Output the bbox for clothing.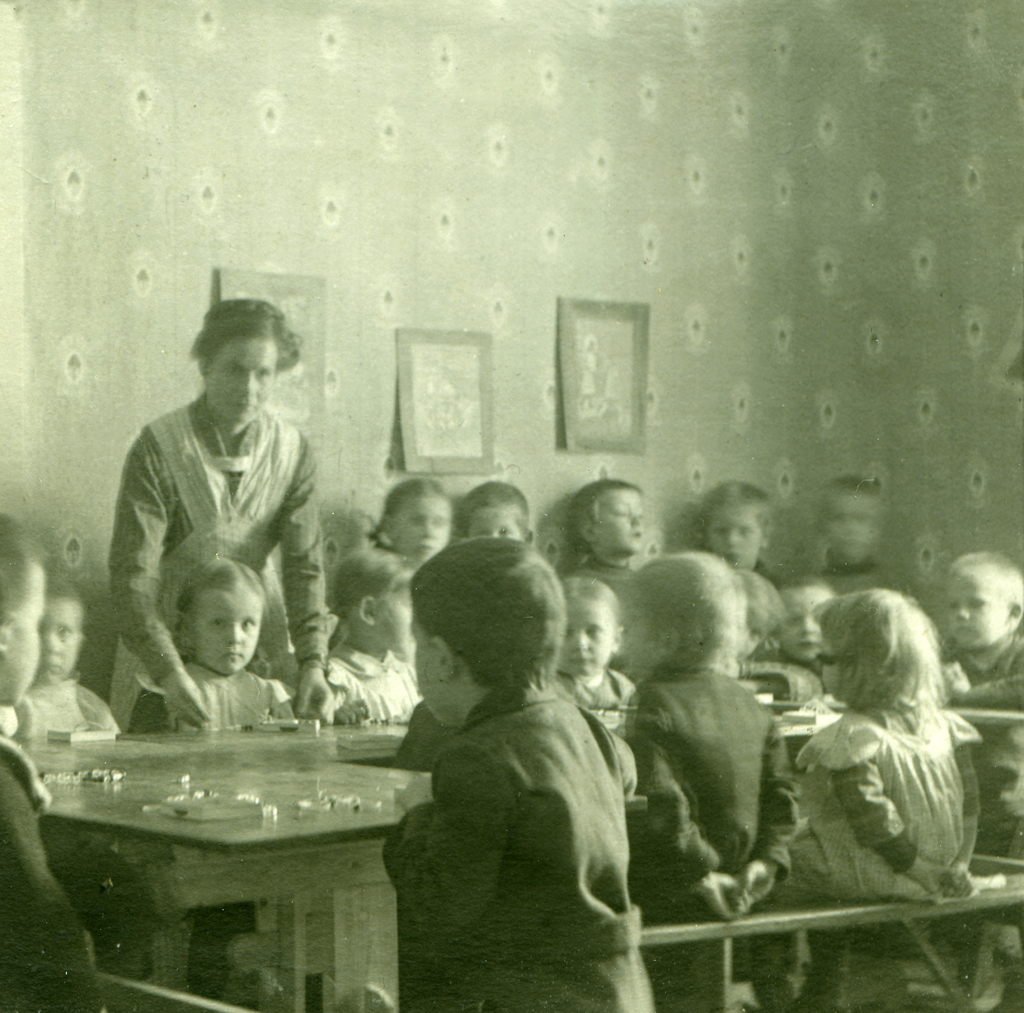
pyautogui.locateOnScreen(810, 556, 898, 596).
